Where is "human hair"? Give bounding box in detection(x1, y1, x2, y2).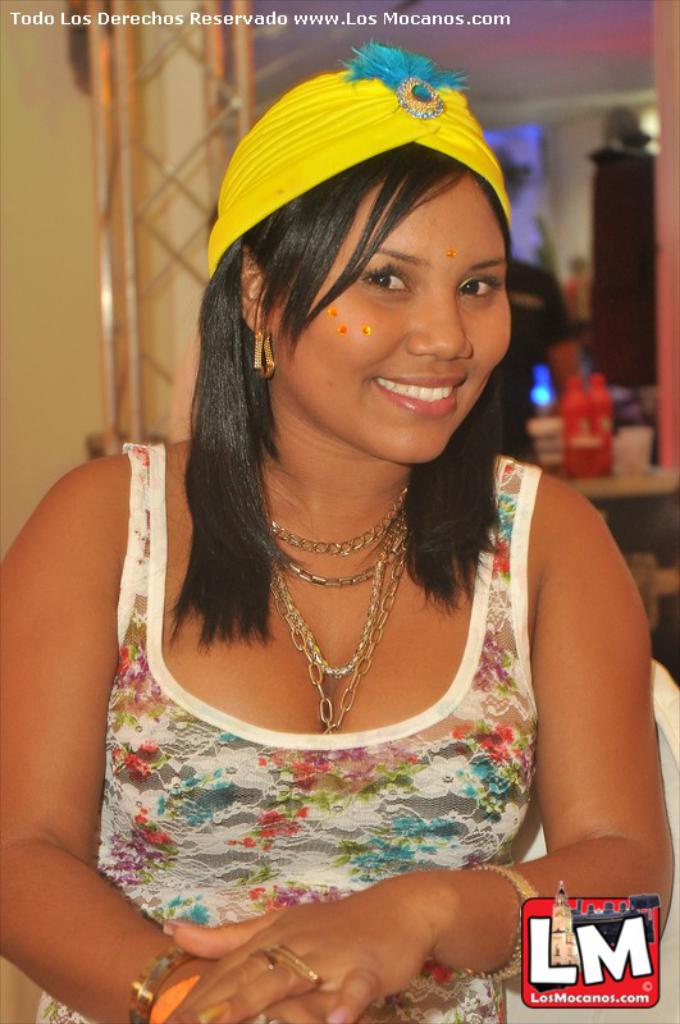
detection(149, 50, 542, 685).
